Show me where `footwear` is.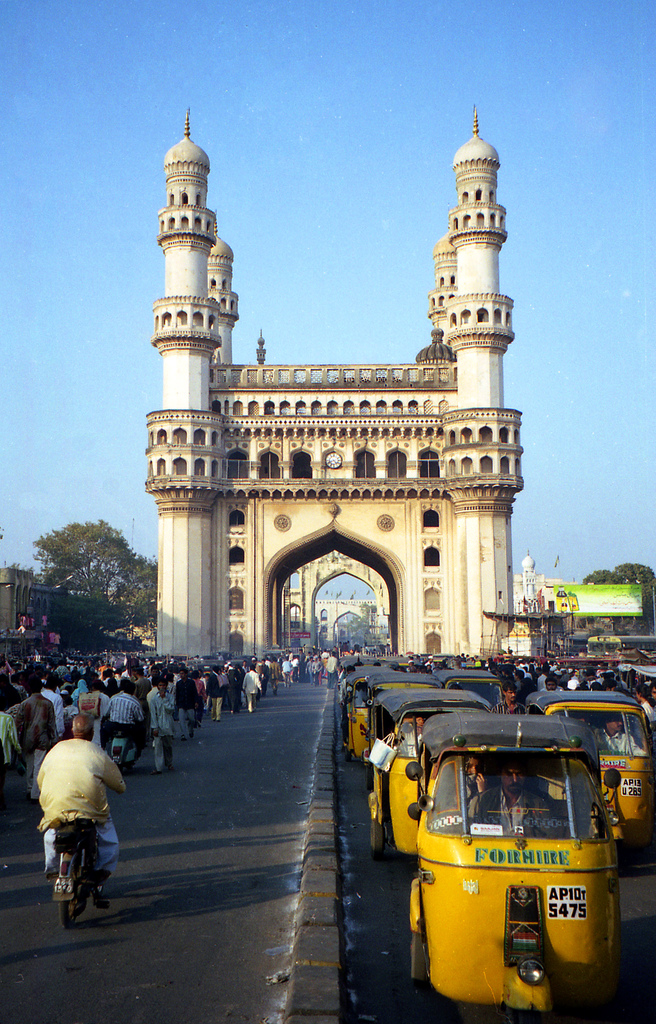
`footwear` is at {"left": 45, "top": 865, "right": 69, "bottom": 888}.
